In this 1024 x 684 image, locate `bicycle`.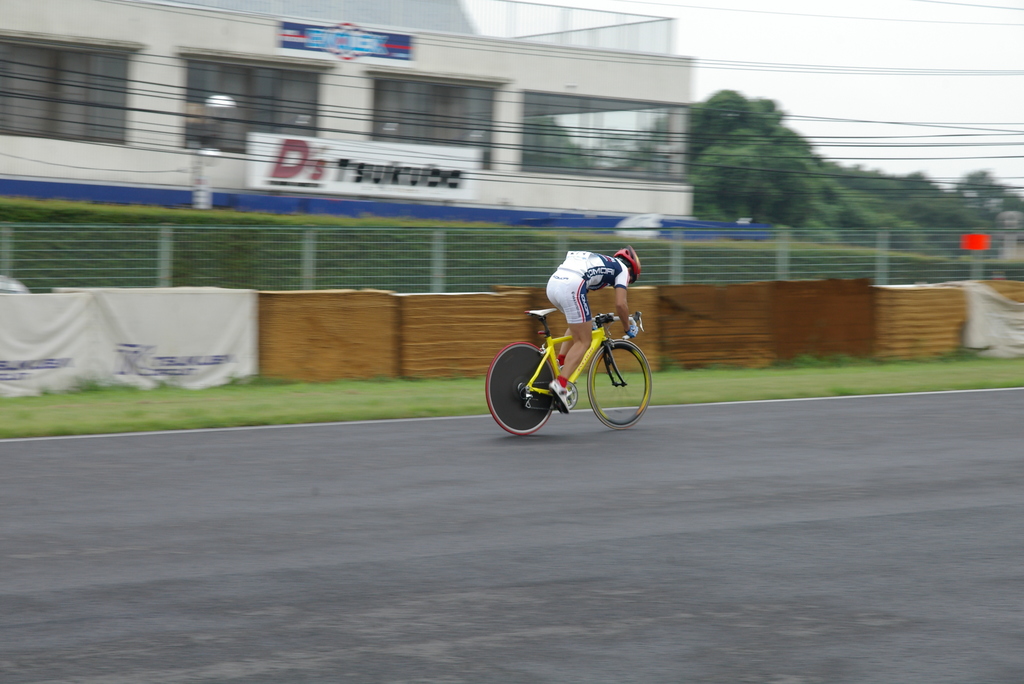
Bounding box: [x1=492, y1=286, x2=655, y2=436].
